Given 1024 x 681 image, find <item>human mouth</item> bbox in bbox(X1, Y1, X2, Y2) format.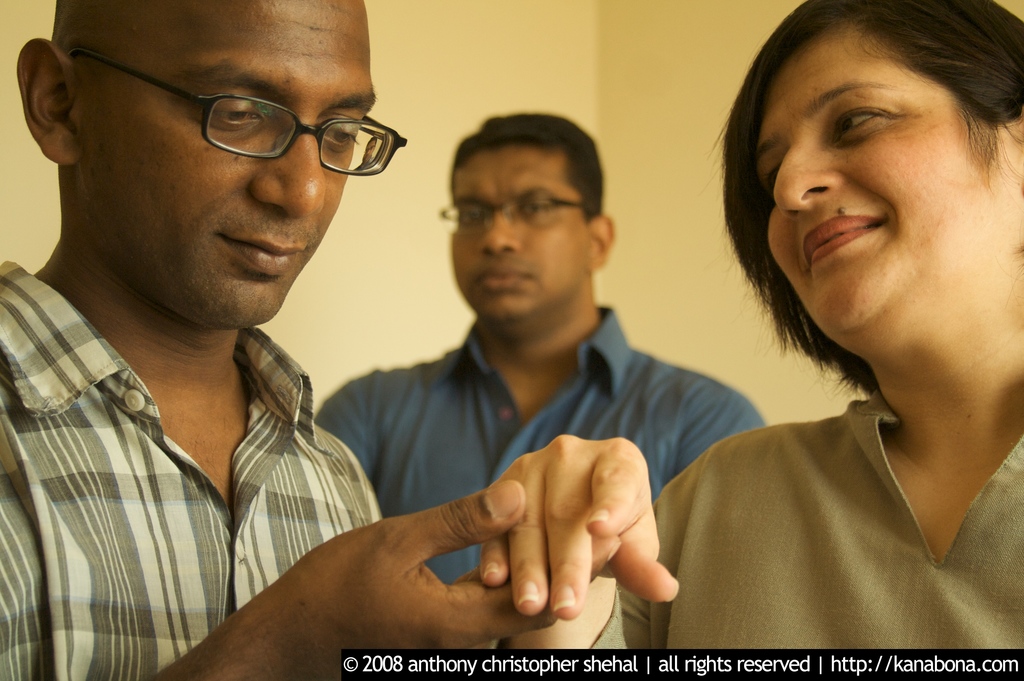
bbox(211, 227, 310, 276).
